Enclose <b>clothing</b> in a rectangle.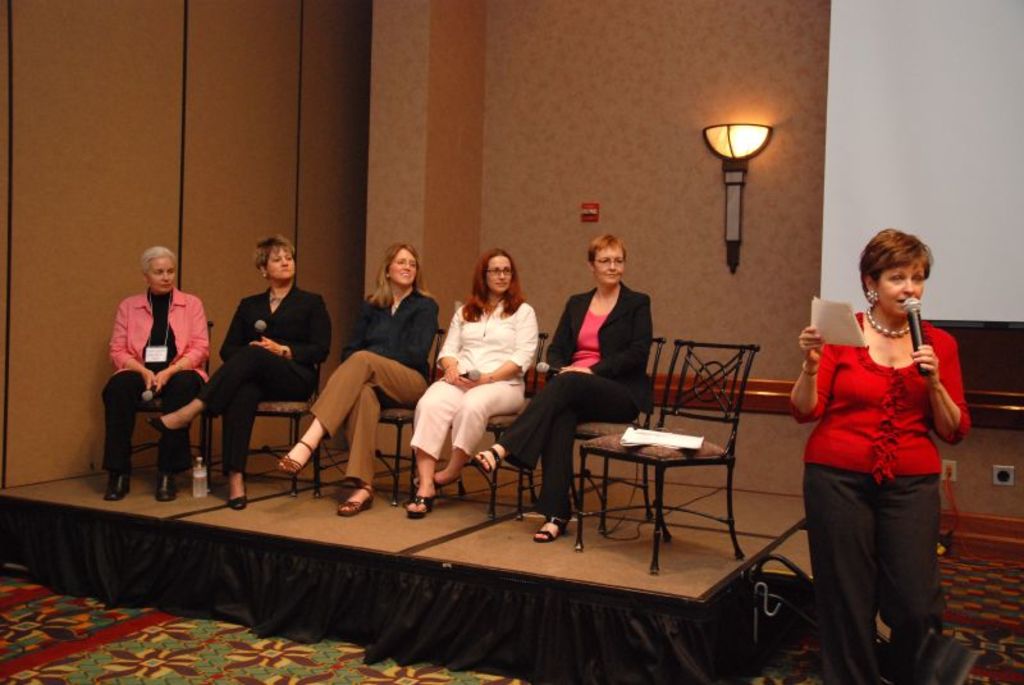
[489,270,652,521].
